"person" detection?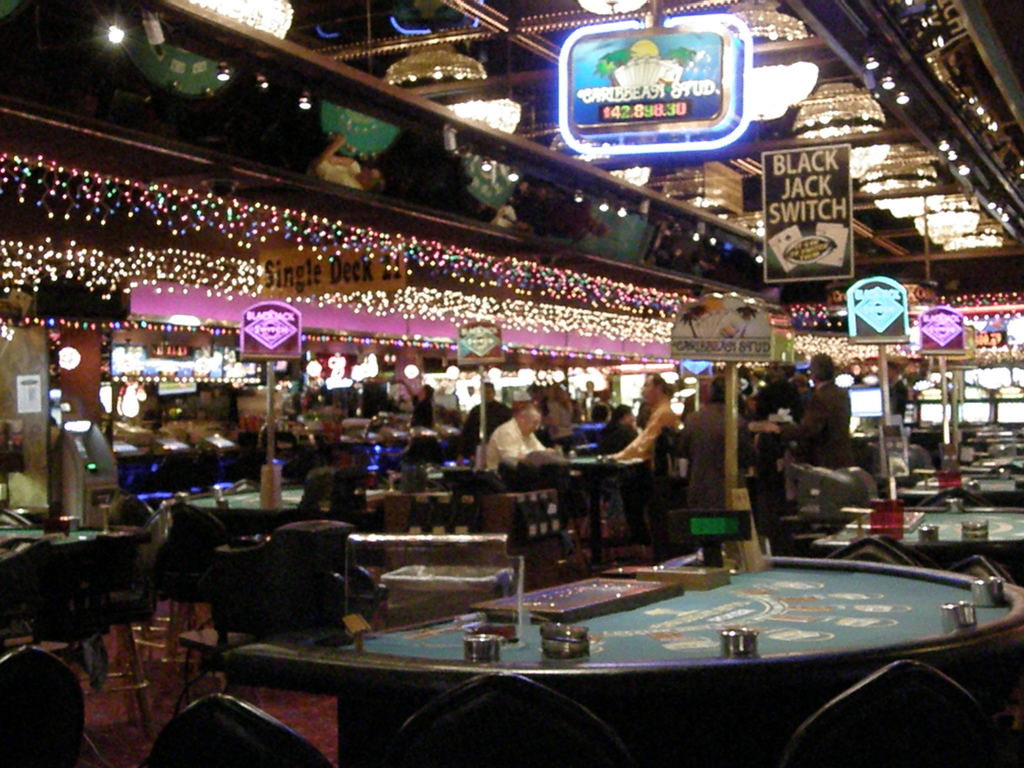
599,369,705,506
